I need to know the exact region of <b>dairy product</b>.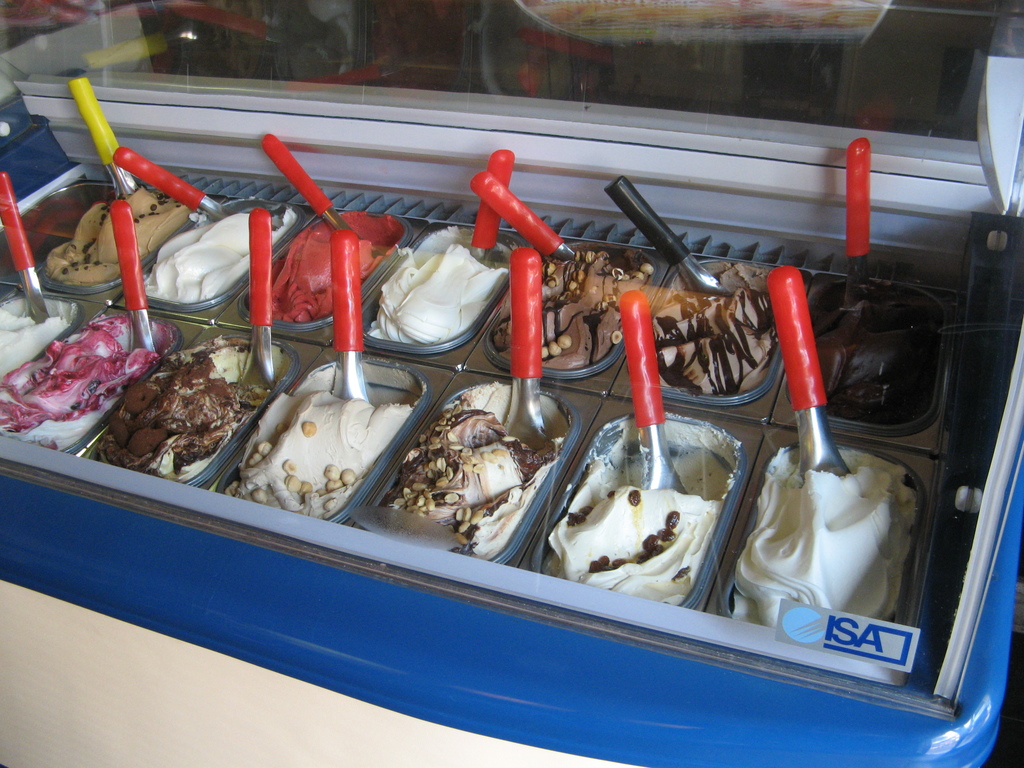
Region: locate(731, 445, 922, 632).
